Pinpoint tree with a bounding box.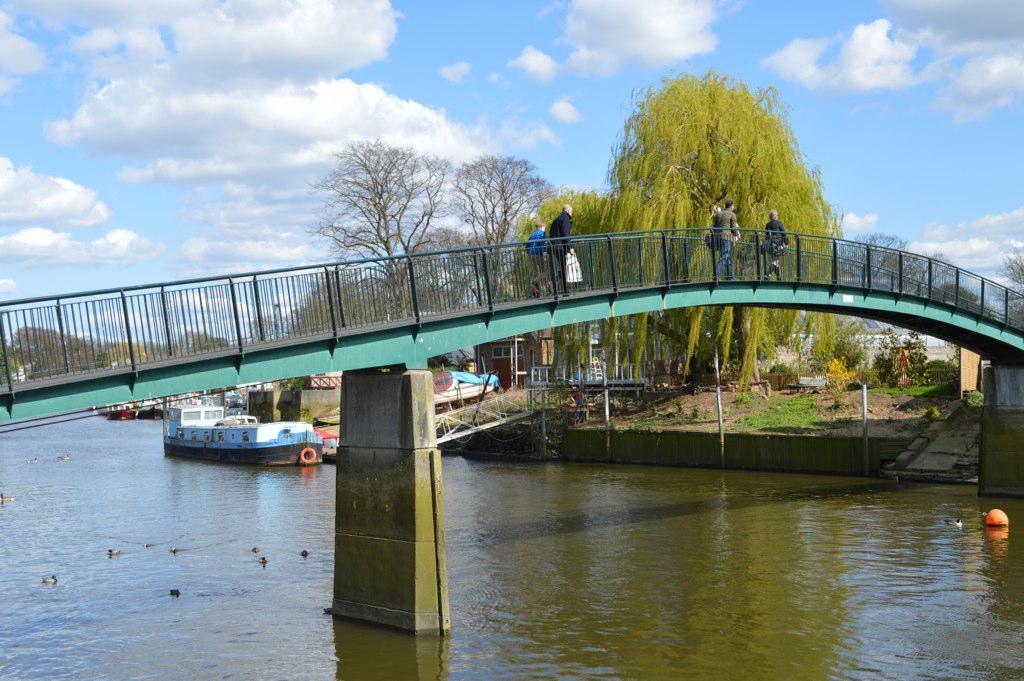
left=436, top=148, right=563, bottom=314.
